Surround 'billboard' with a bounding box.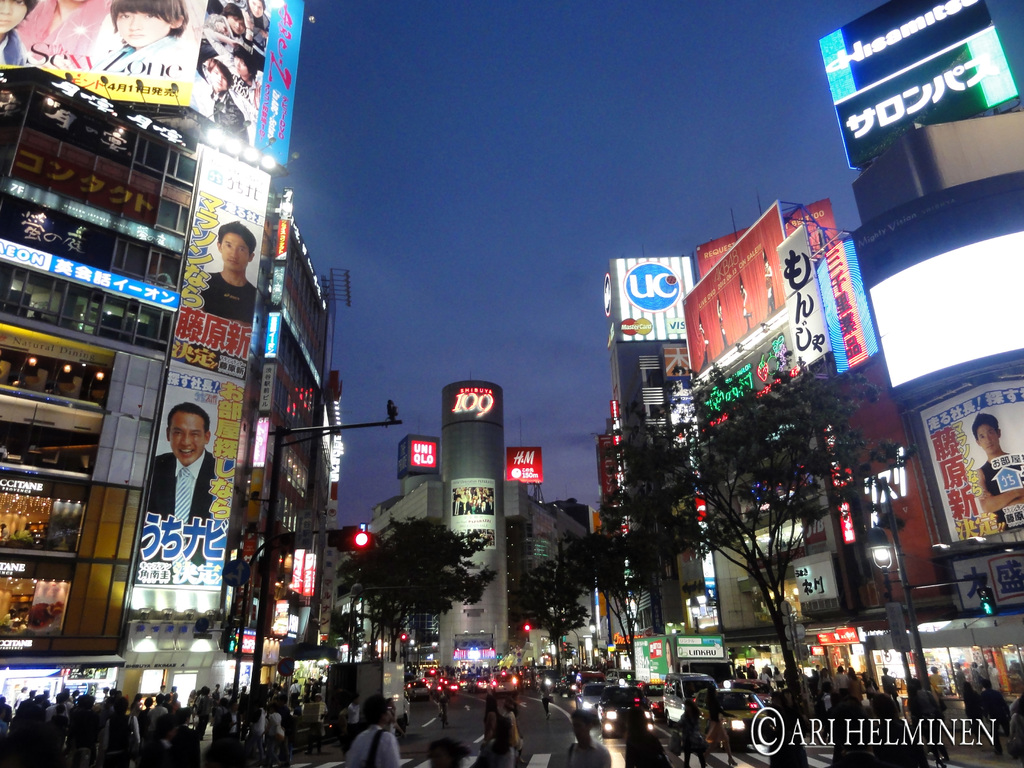
bbox(0, 0, 200, 120).
